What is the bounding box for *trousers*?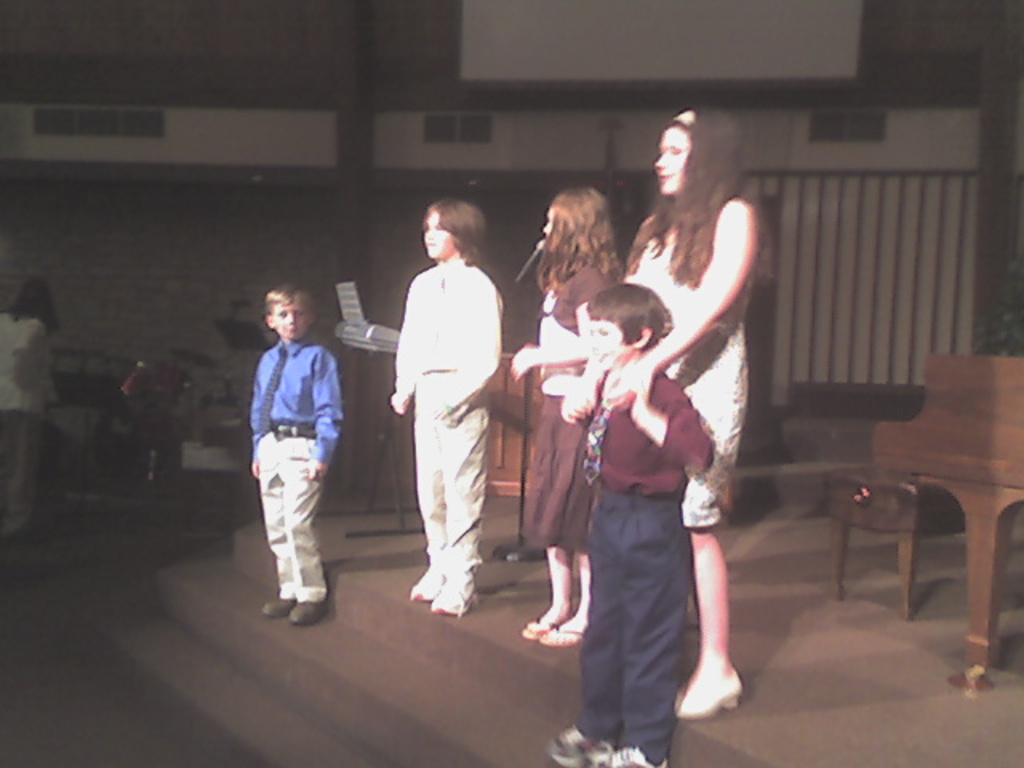
region(0, 410, 43, 533).
